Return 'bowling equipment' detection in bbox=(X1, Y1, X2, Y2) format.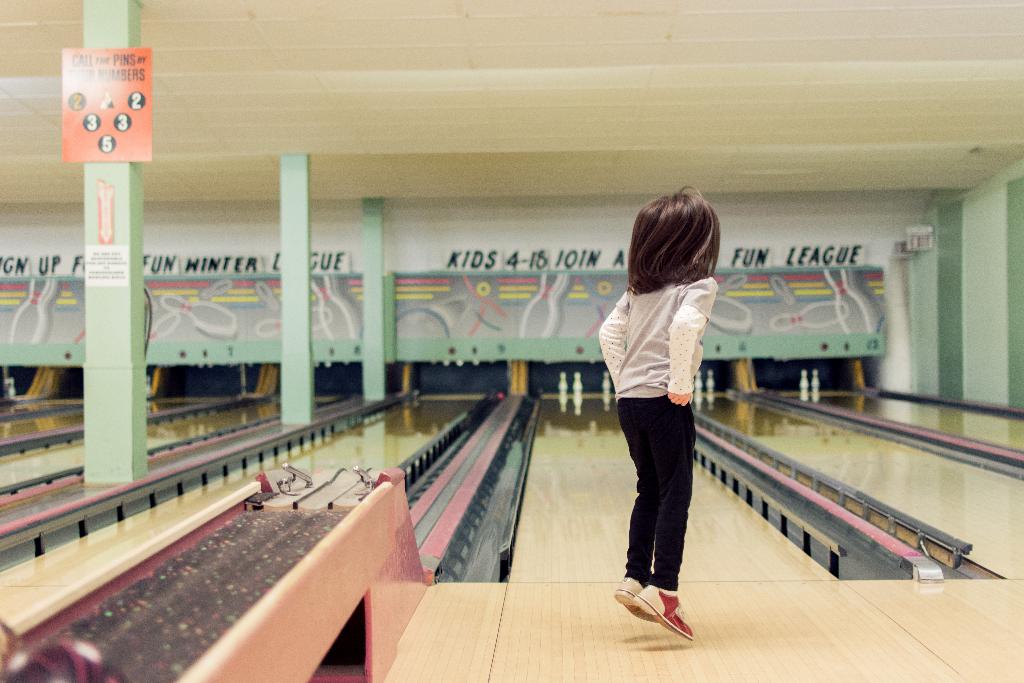
bbox=(200, 281, 236, 300).
